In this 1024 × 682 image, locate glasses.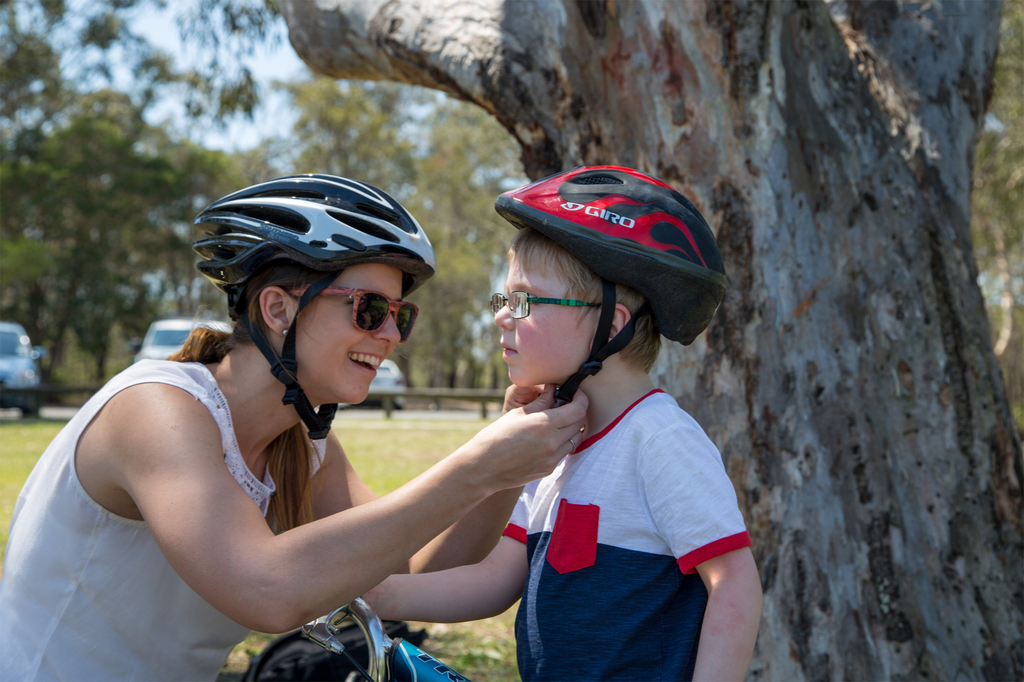
Bounding box: crop(284, 282, 423, 345).
